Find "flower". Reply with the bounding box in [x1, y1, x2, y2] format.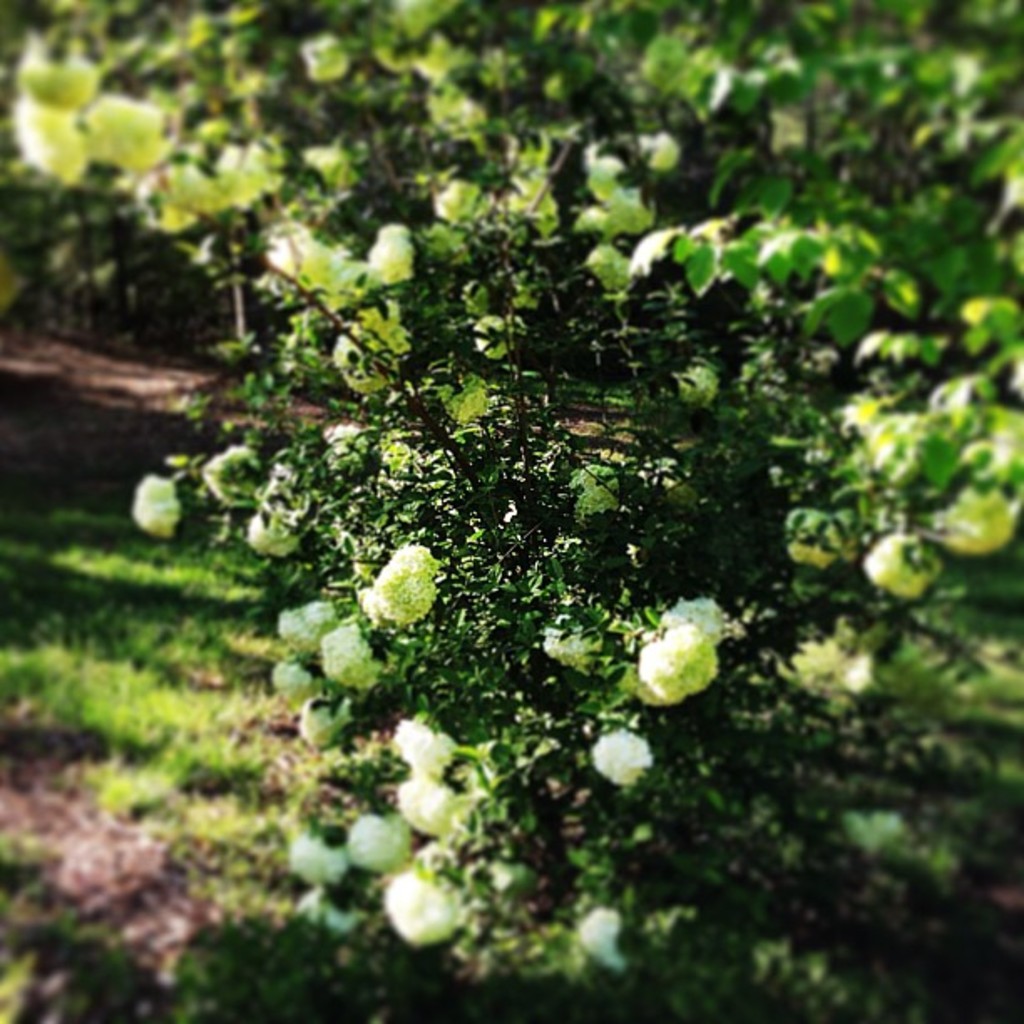
[345, 810, 408, 862].
